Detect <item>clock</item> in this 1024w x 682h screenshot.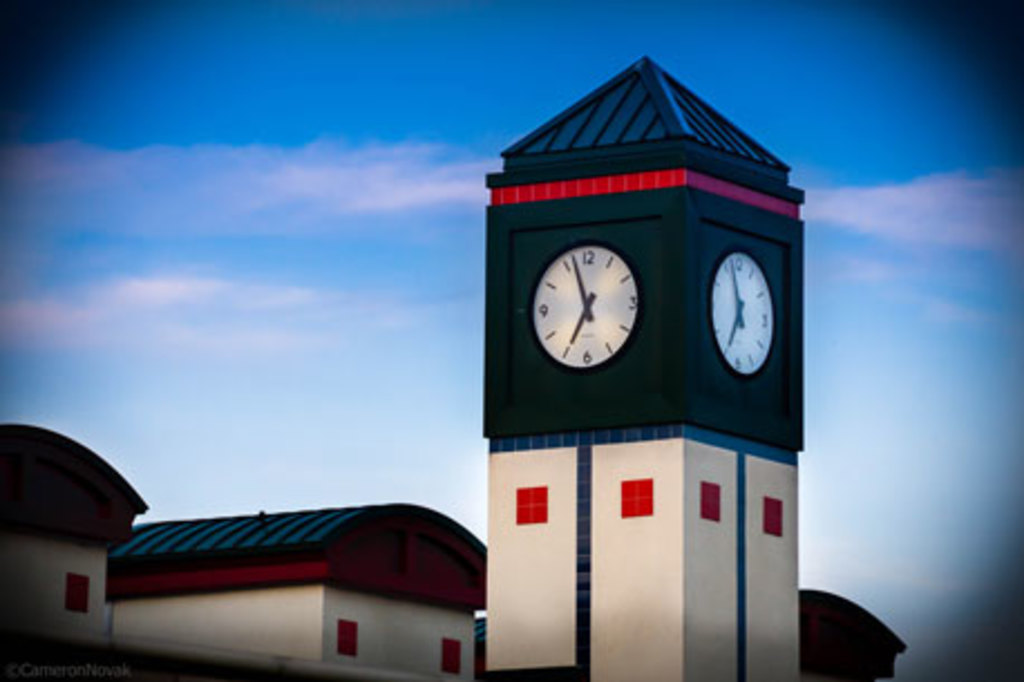
Detection: (704,244,780,378).
